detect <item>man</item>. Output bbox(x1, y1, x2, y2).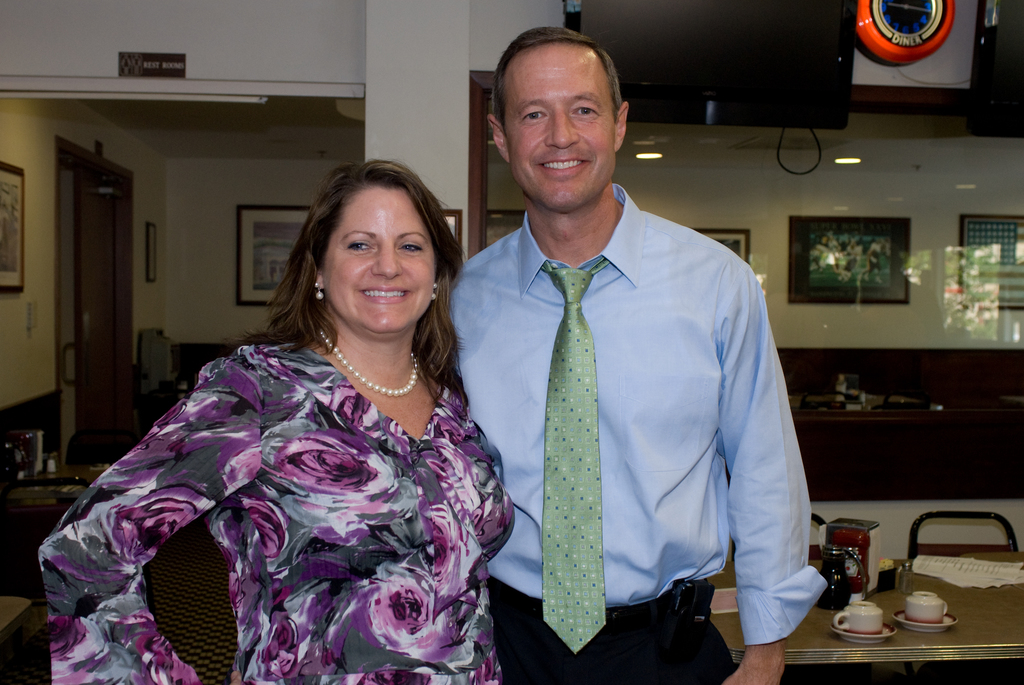
bbox(435, 50, 800, 680).
